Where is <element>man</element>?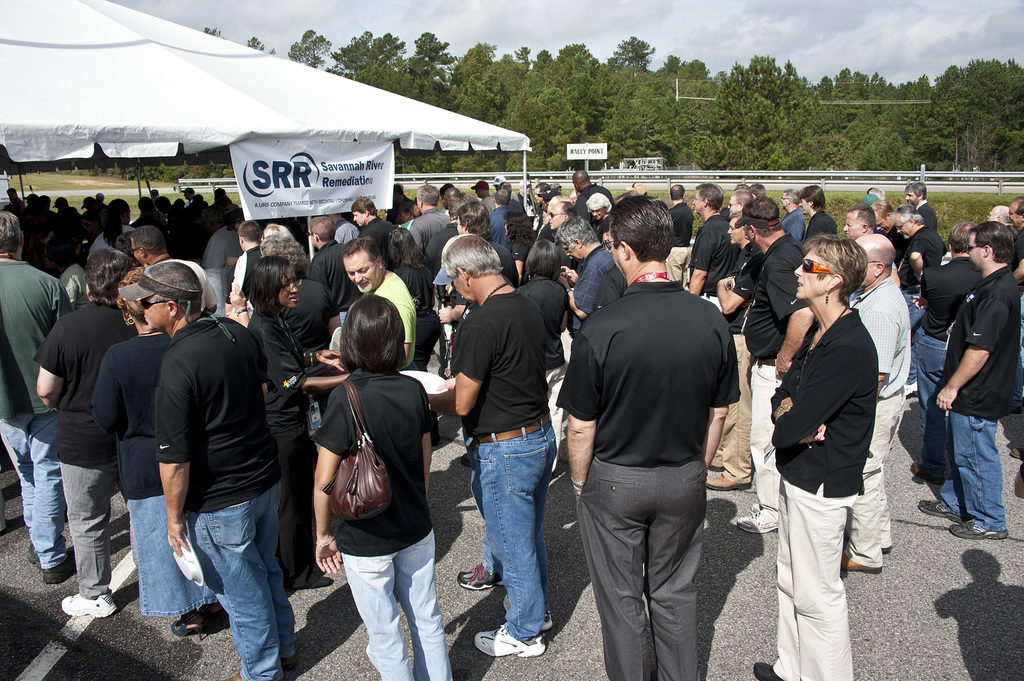
[116, 259, 300, 680].
